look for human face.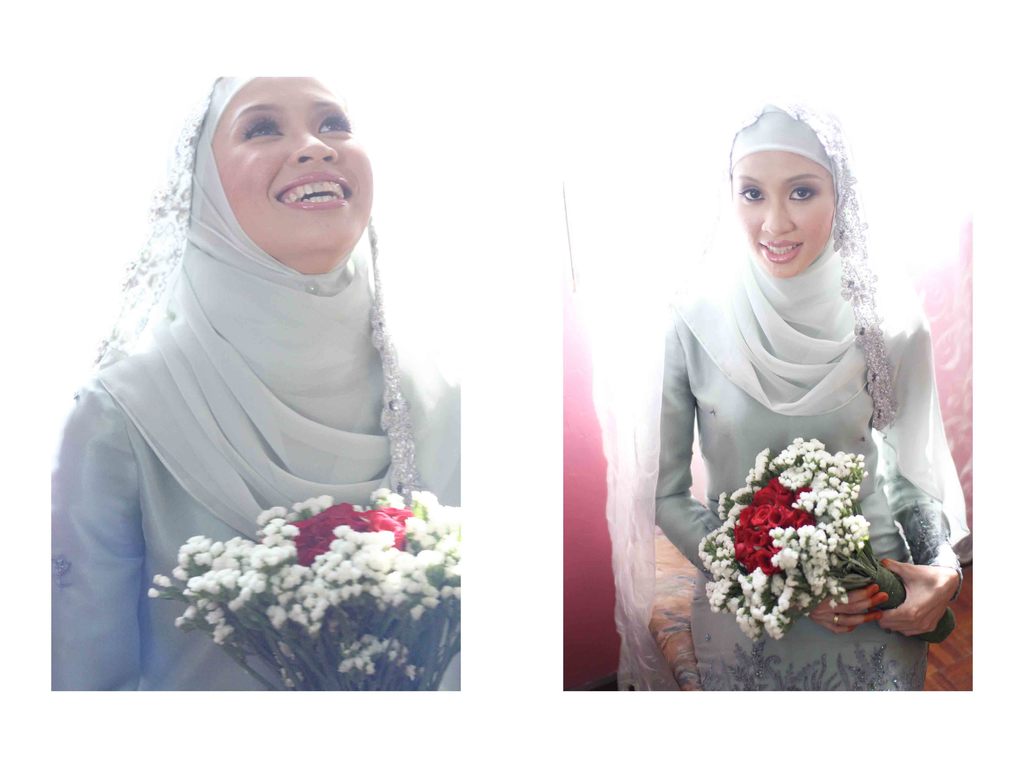
Found: {"x1": 734, "y1": 149, "x2": 840, "y2": 275}.
